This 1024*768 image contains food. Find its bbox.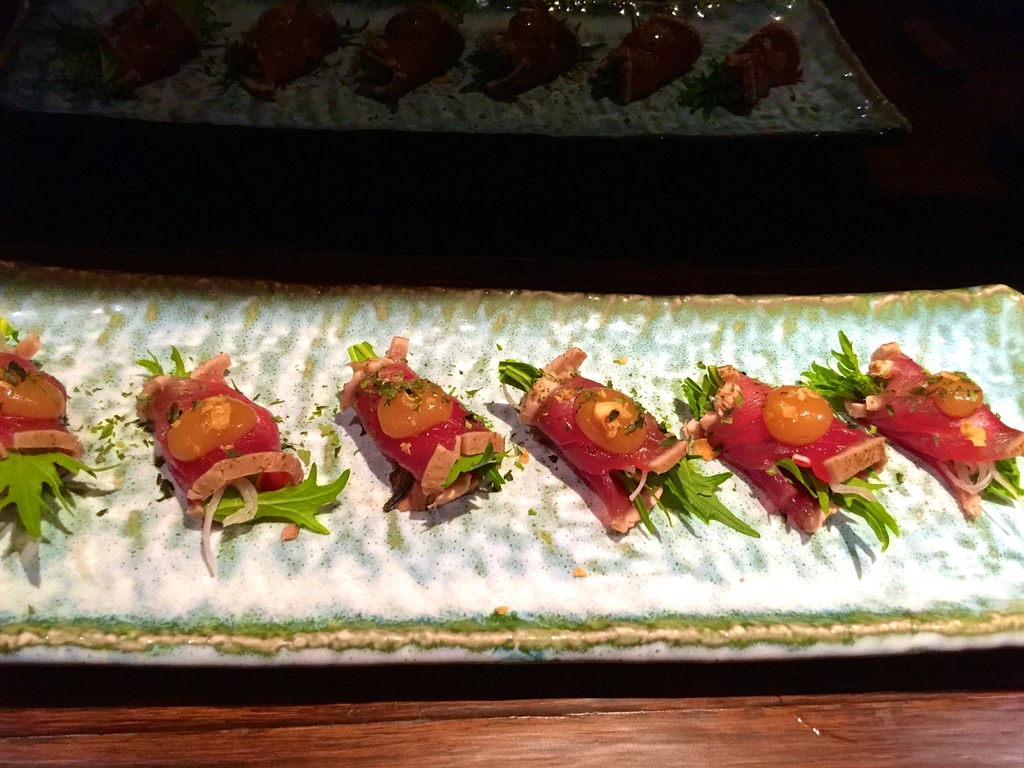
BBox(337, 327, 527, 520).
